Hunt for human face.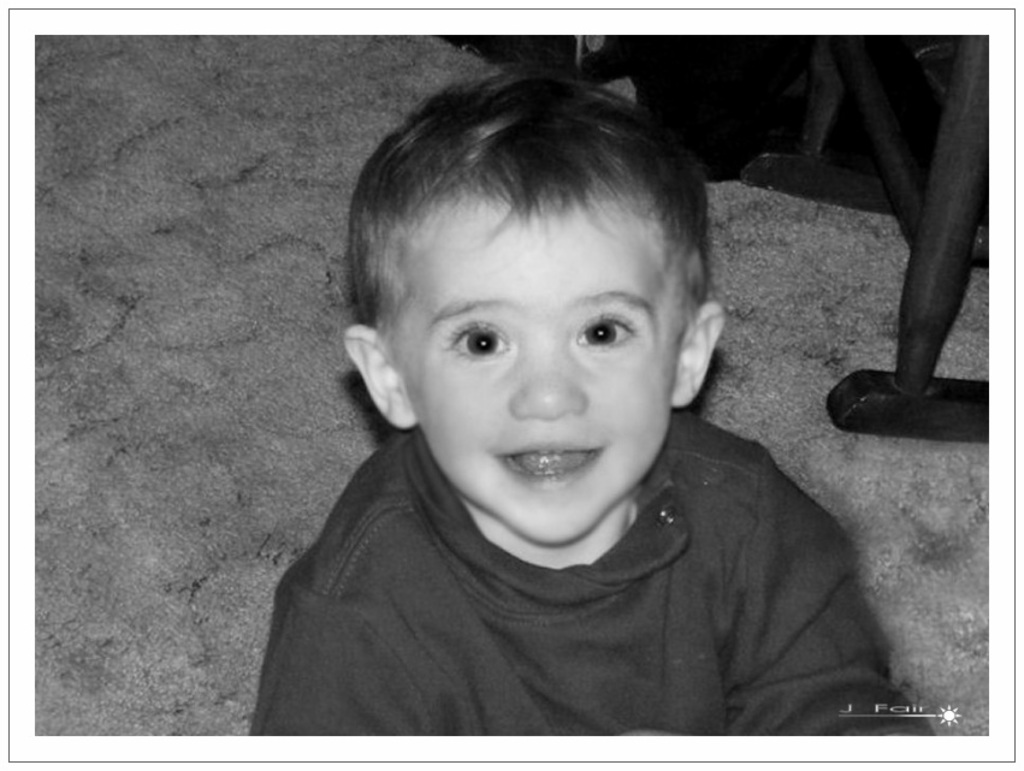
Hunted down at (398, 197, 685, 541).
